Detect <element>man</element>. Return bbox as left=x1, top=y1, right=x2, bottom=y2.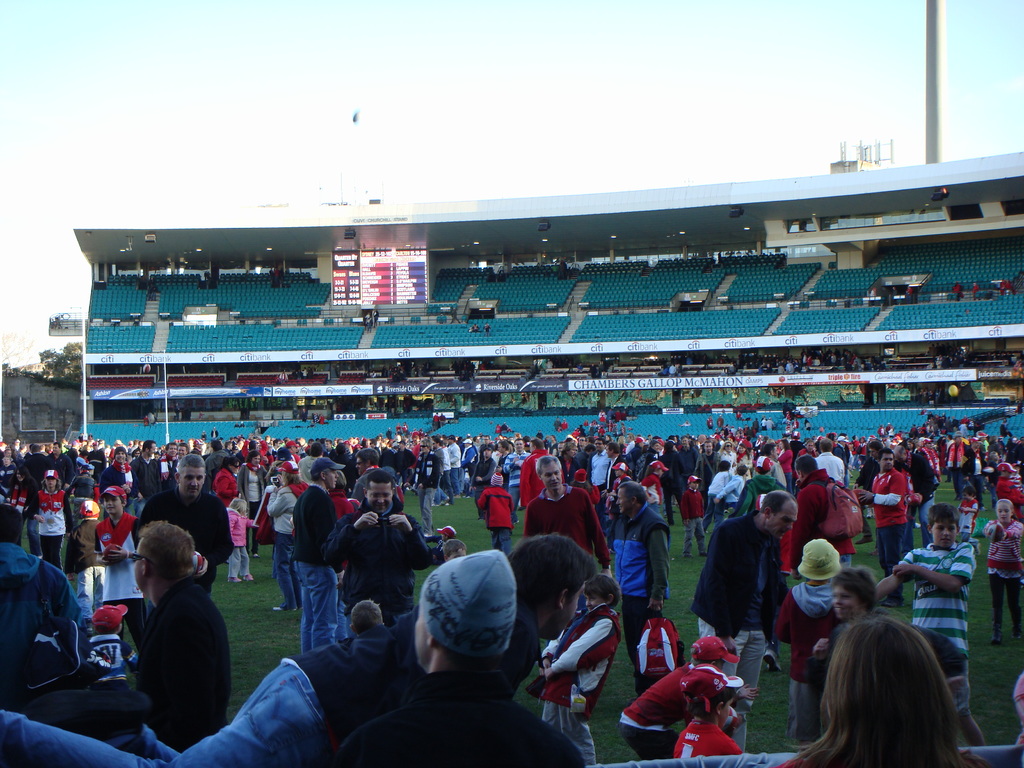
left=157, top=440, right=179, bottom=491.
